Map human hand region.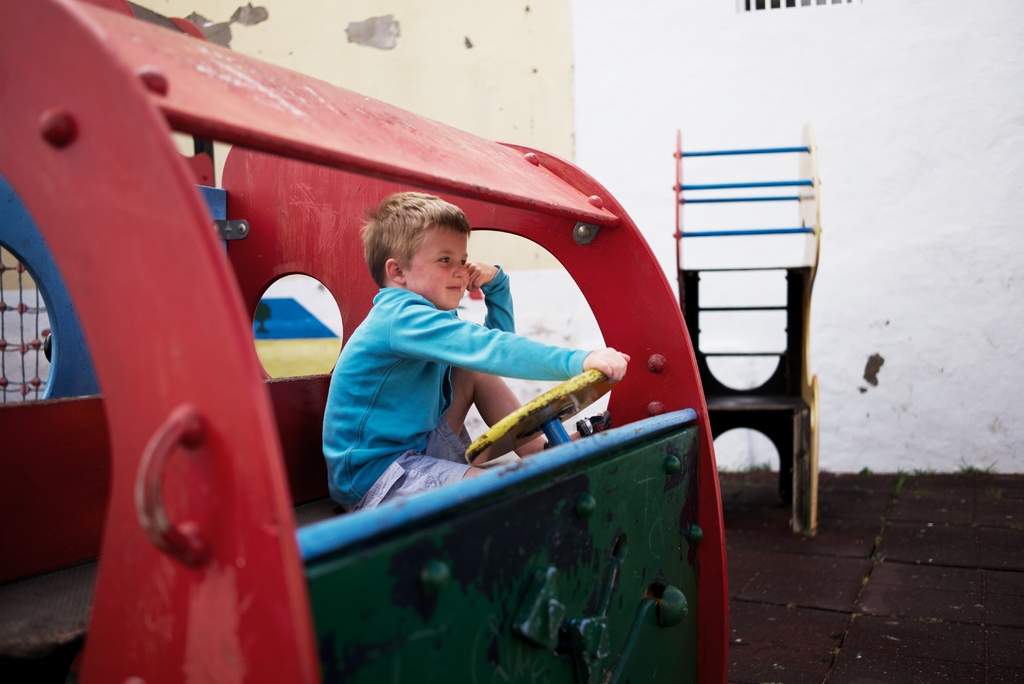
Mapped to select_region(467, 259, 497, 291).
